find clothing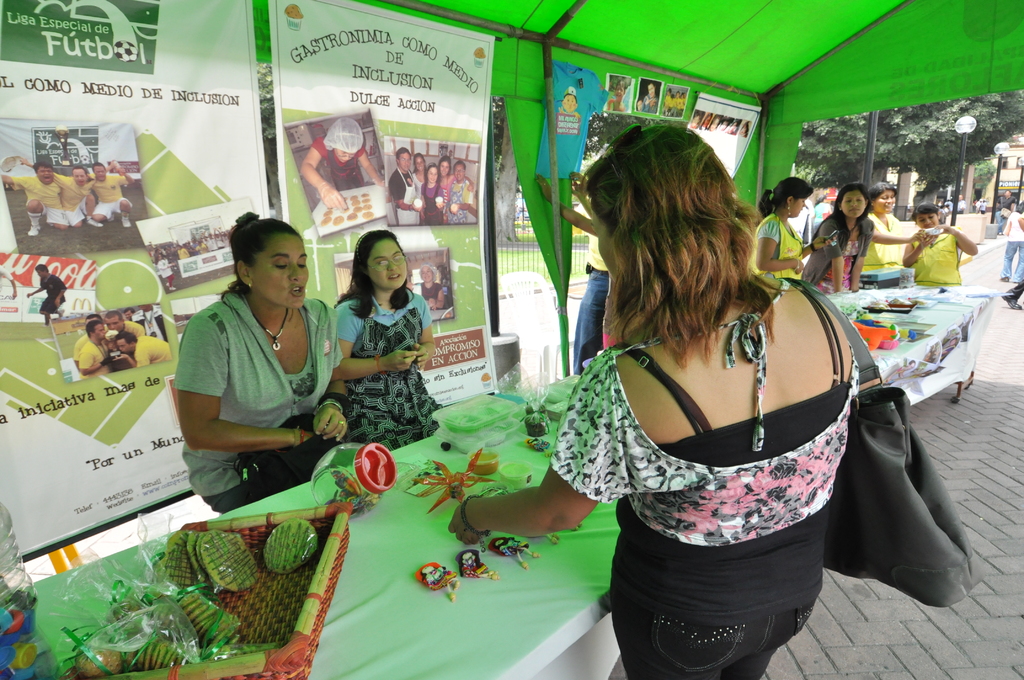
x1=388 y1=172 x2=474 y2=231
